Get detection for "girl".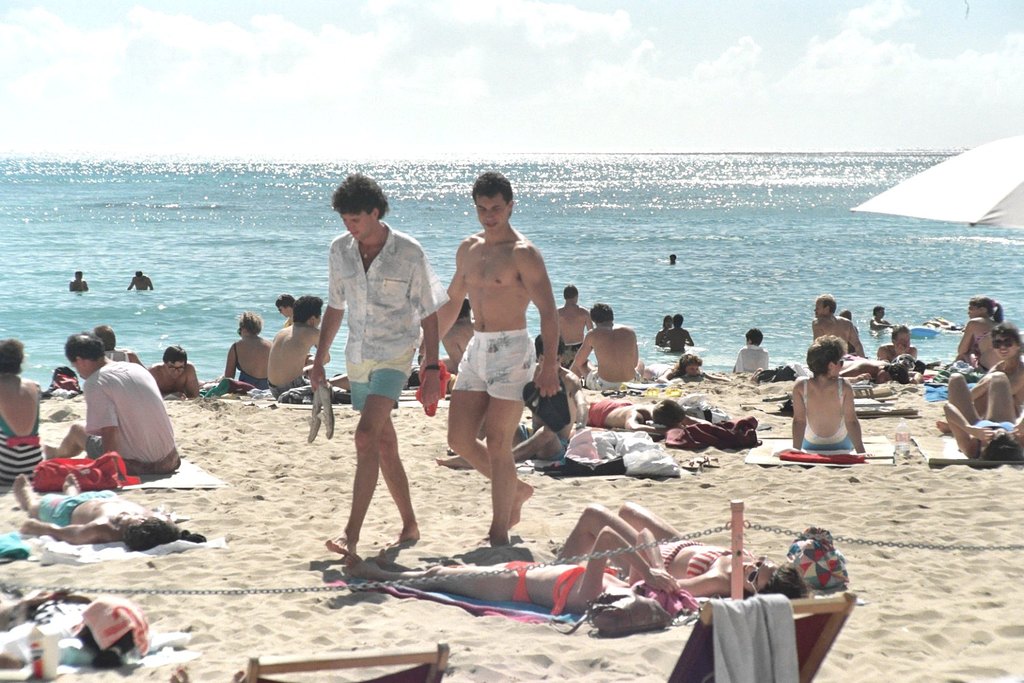
Detection: box(223, 300, 266, 383).
